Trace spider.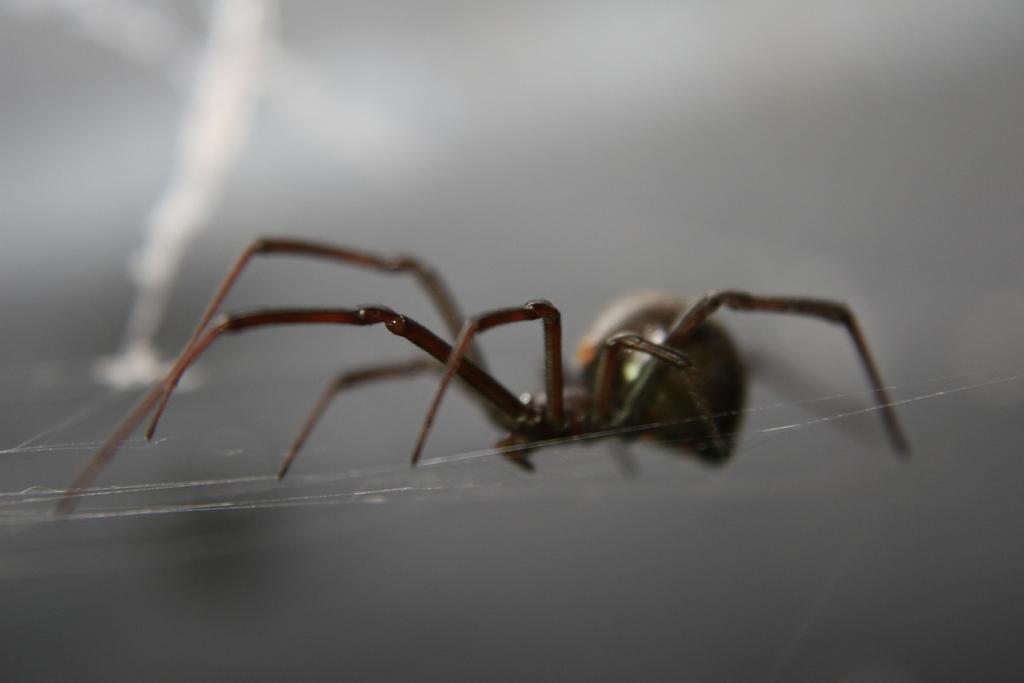
Traced to left=19, top=229, right=989, bottom=513.
